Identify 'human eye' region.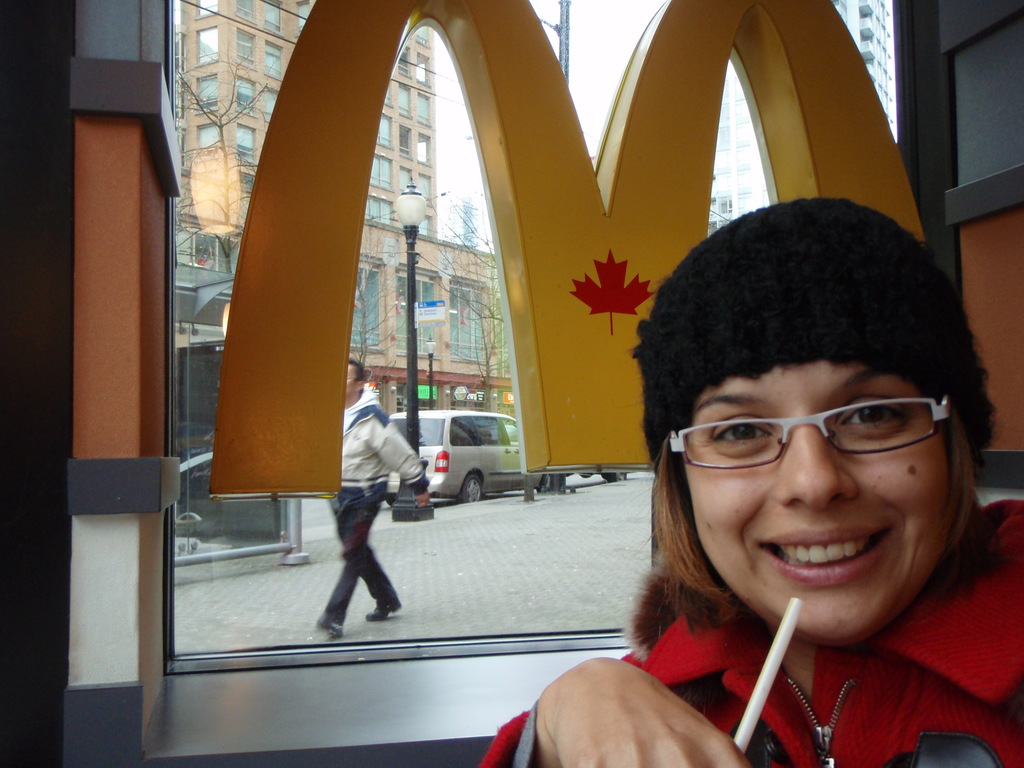
Region: crop(836, 384, 922, 441).
